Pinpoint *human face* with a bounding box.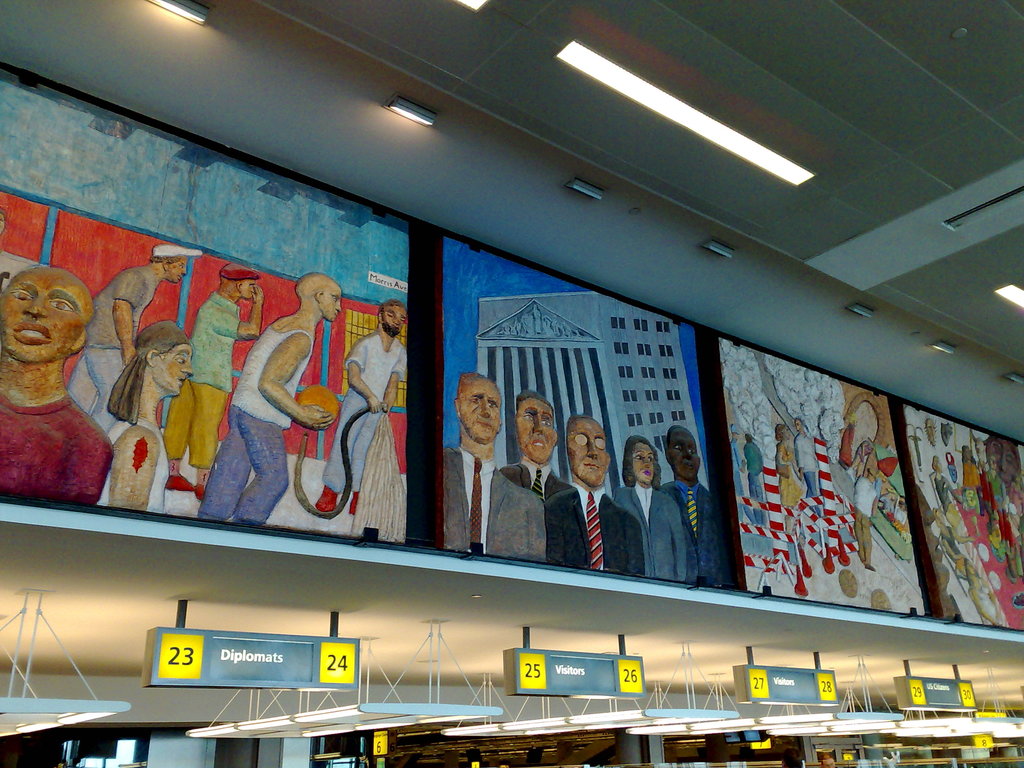
0:273:84:361.
